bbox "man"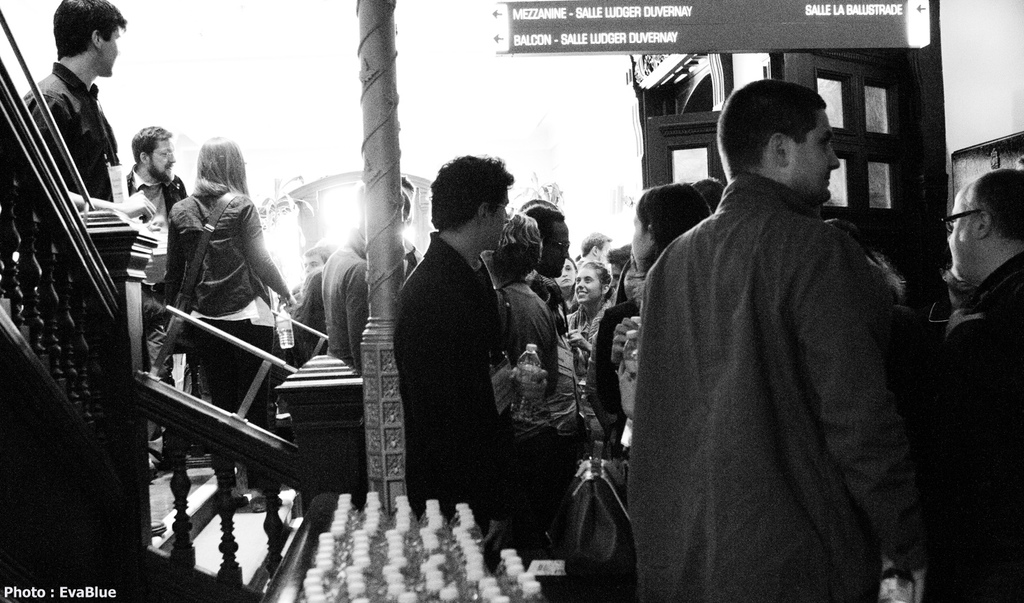
bbox(632, 76, 924, 602)
